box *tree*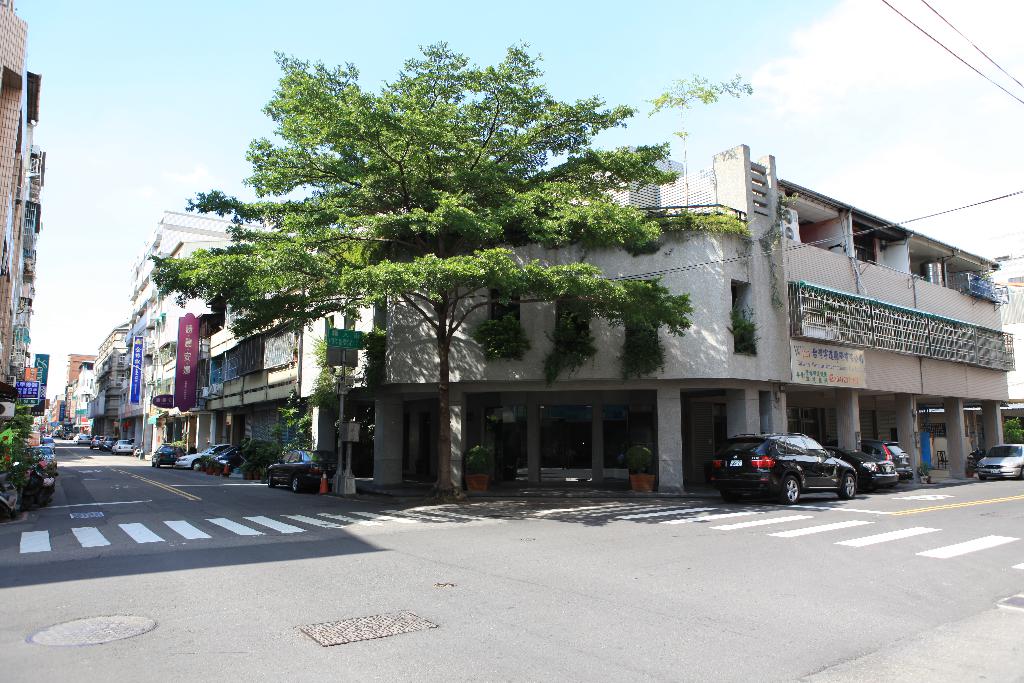
139:44:689:489
